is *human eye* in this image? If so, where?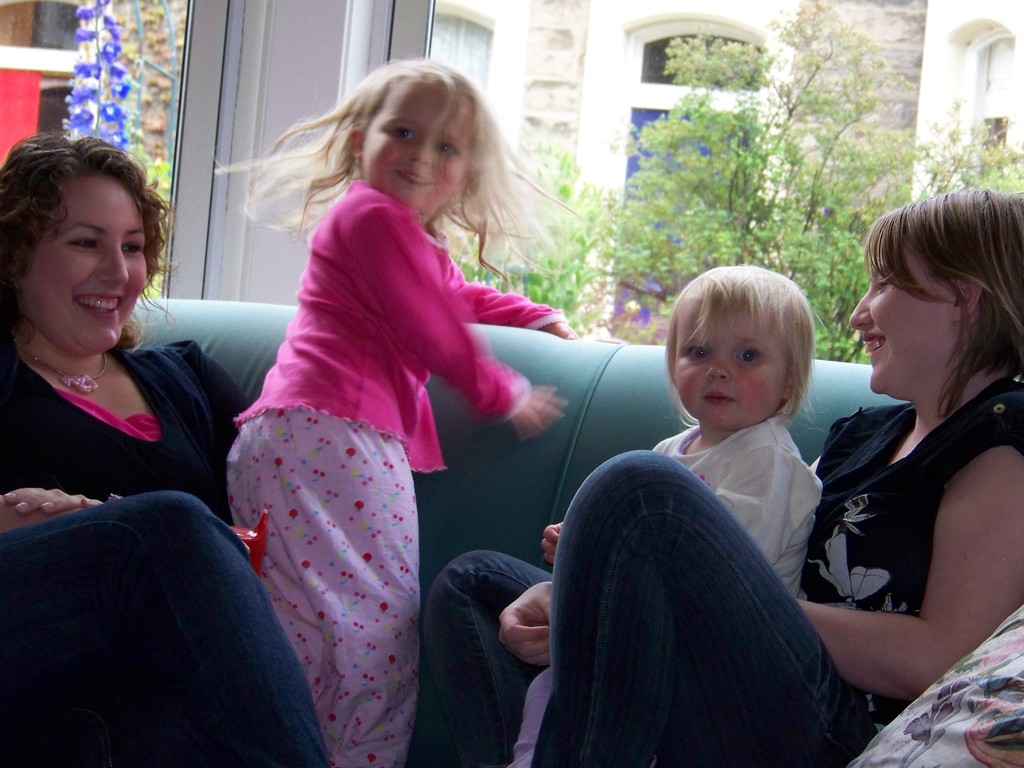
Yes, at {"left": 685, "top": 343, "right": 709, "bottom": 363}.
